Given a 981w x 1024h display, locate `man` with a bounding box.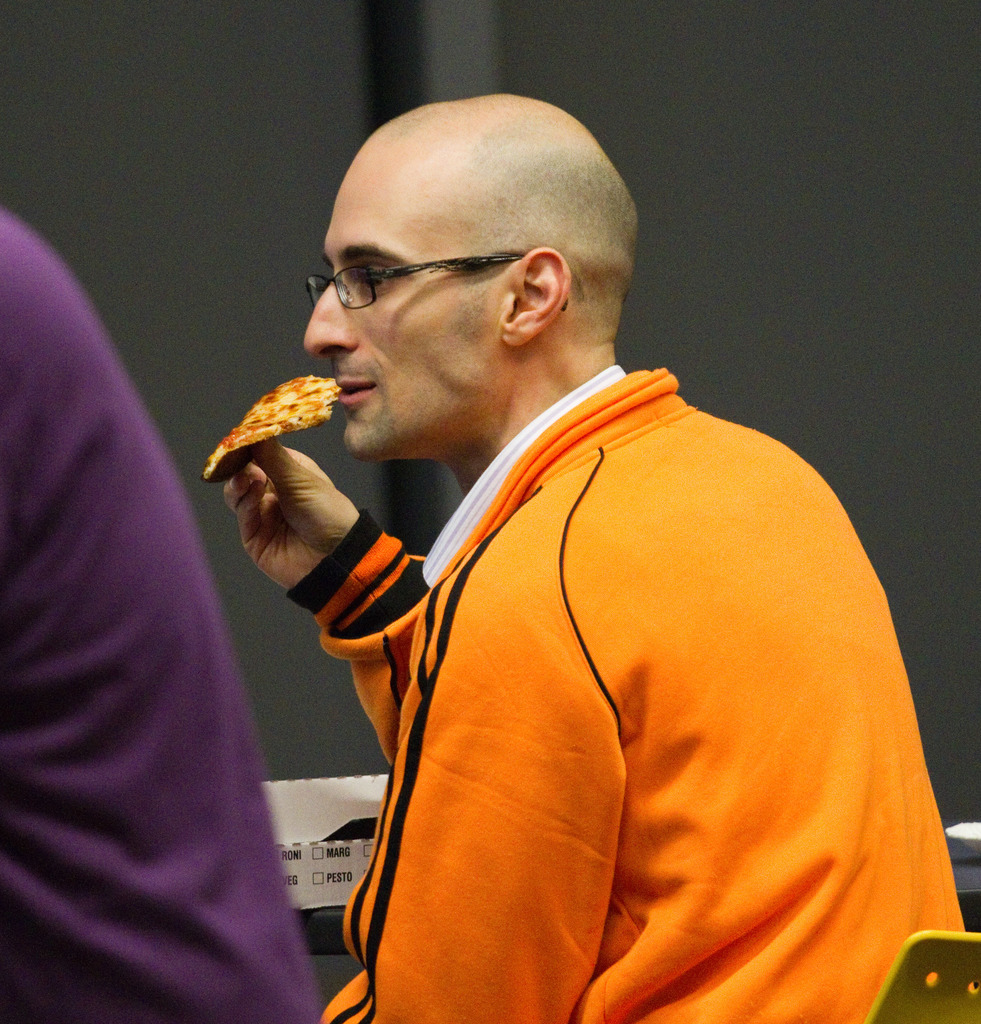
Located: BBox(197, 27, 943, 1023).
